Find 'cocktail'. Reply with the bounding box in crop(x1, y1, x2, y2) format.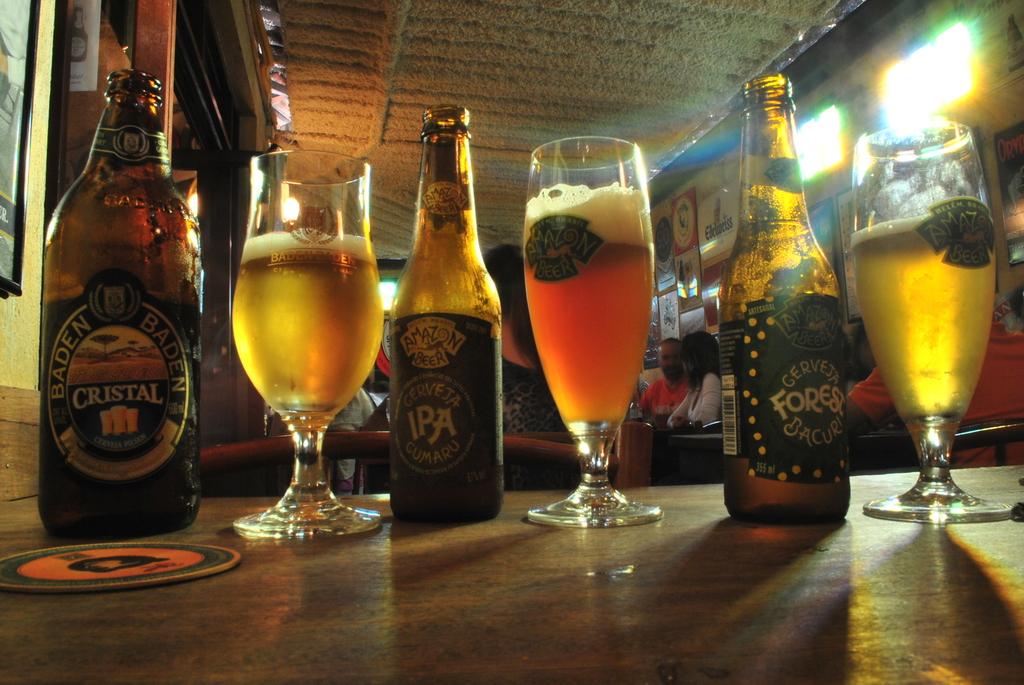
crop(854, 104, 1005, 545).
